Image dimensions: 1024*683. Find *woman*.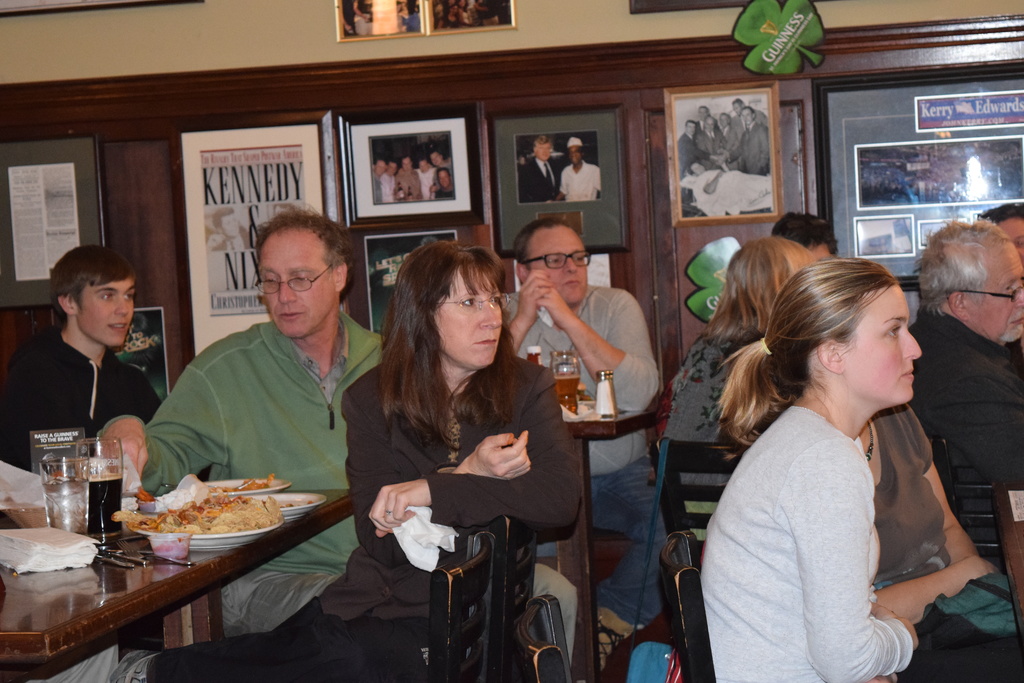
(left=860, top=404, right=1006, bottom=631).
